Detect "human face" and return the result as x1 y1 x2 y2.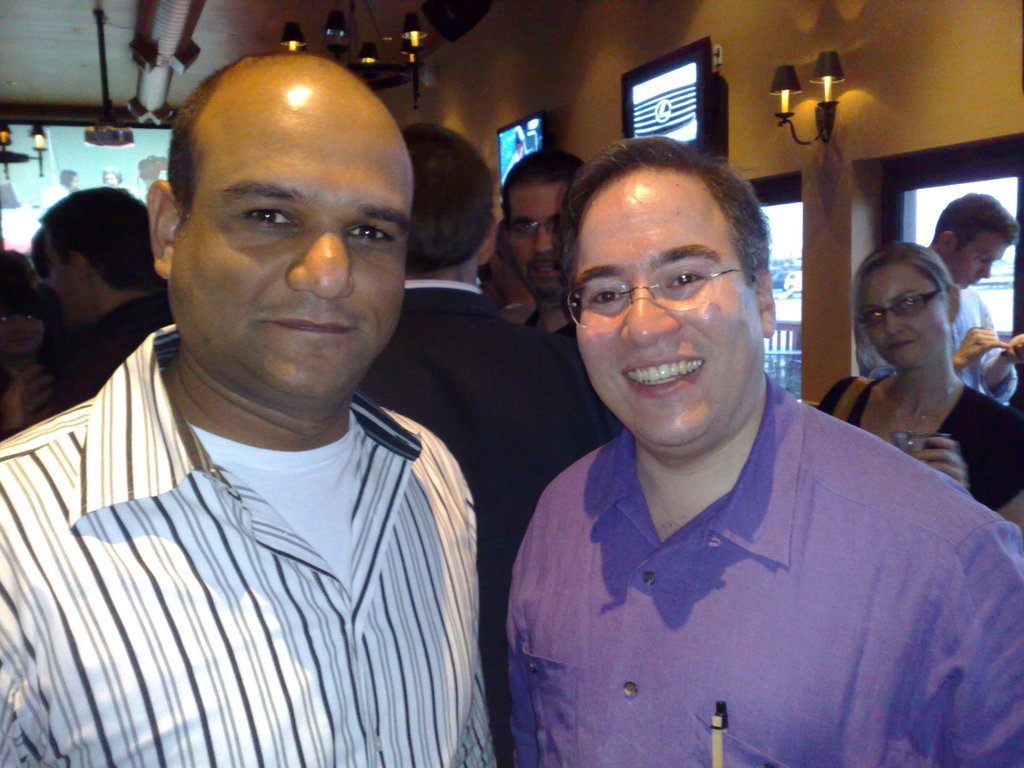
43 228 80 315.
